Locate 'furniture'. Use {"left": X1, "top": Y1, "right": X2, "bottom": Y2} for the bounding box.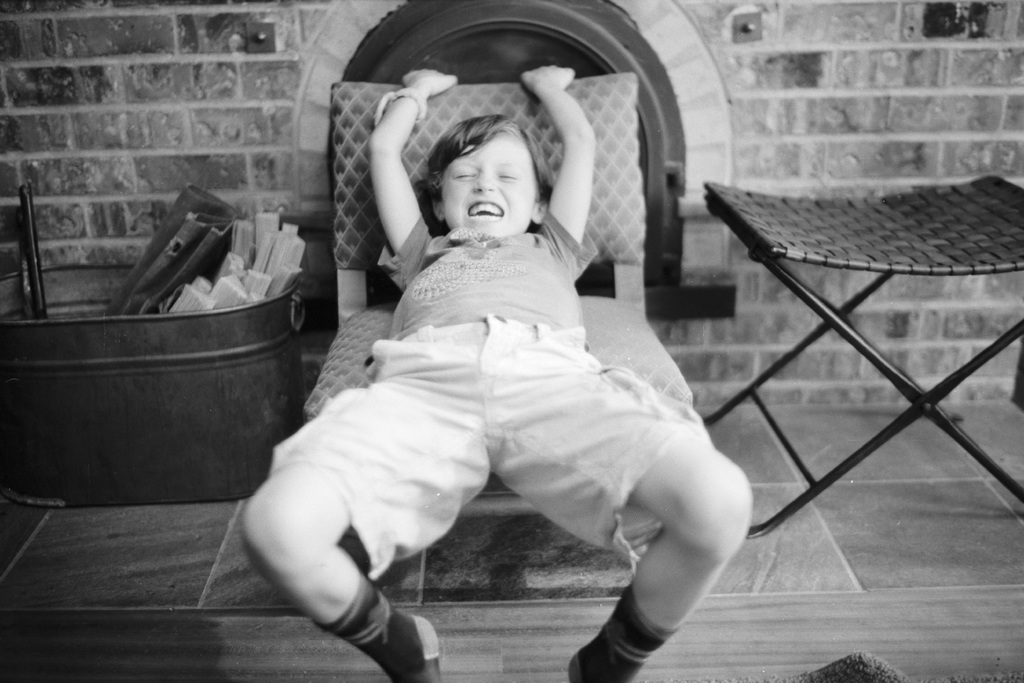
{"left": 304, "top": 72, "right": 695, "bottom": 519}.
